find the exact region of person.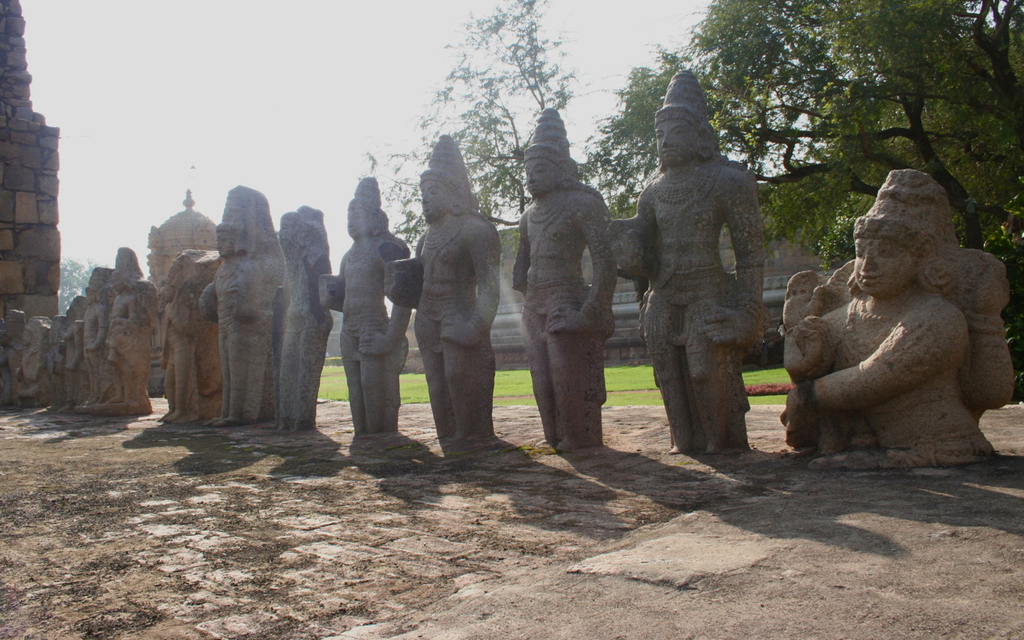
Exact region: <bbox>272, 201, 335, 436</bbox>.
